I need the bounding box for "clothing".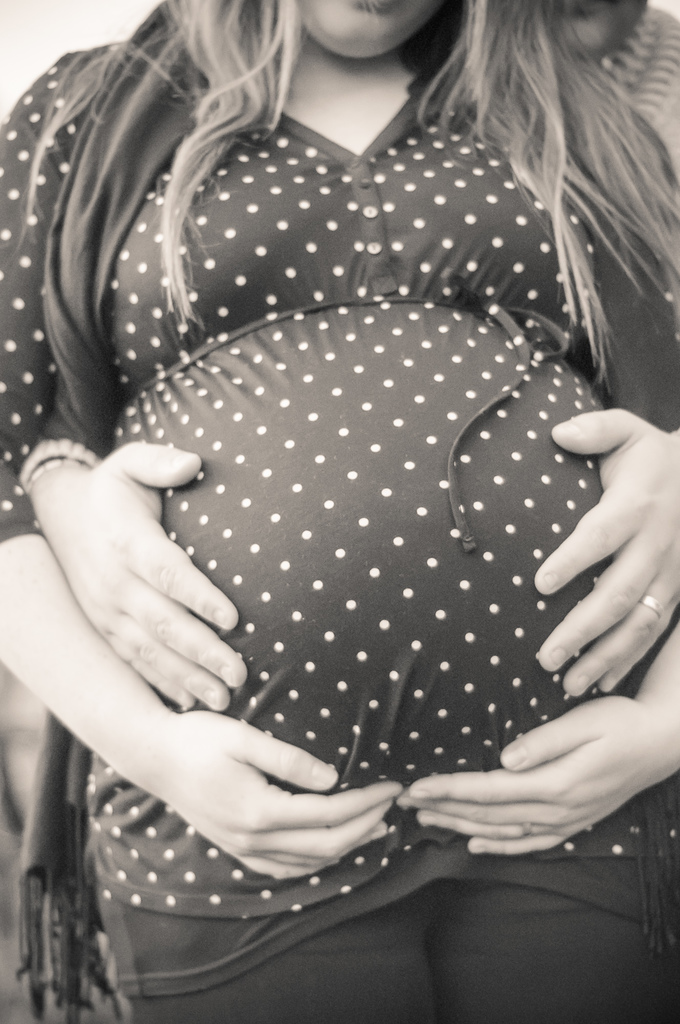
Here it is: x1=24 y1=95 x2=656 y2=1023.
